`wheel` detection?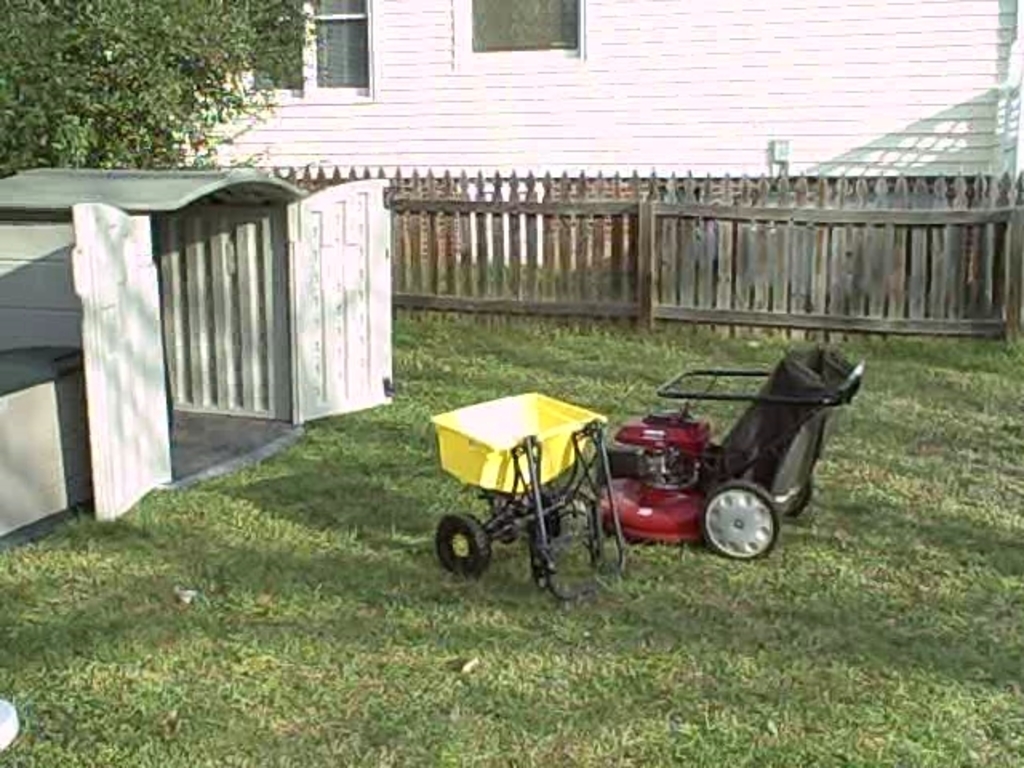
bbox=(704, 483, 776, 560)
